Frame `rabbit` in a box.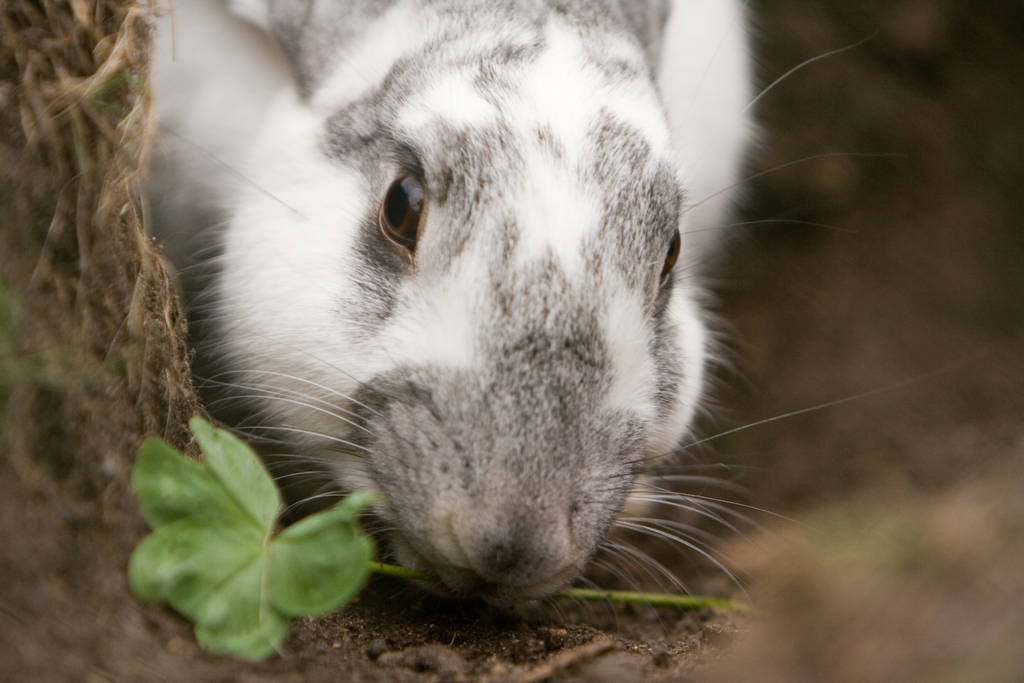
region(117, 0, 944, 647).
